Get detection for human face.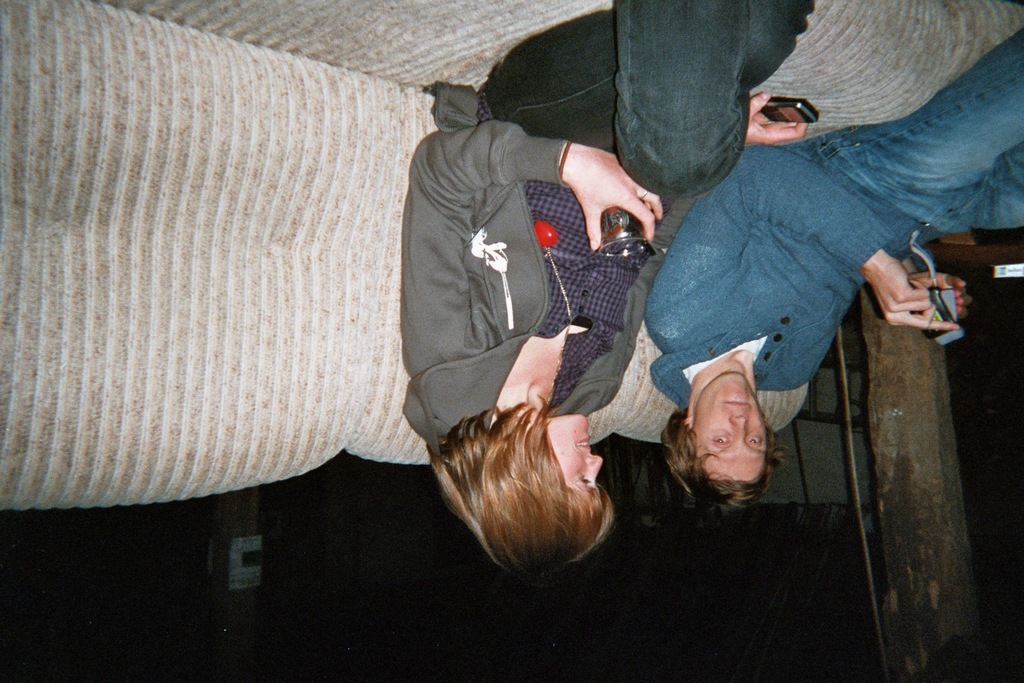
Detection: pyautogui.locateOnScreen(541, 414, 603, 488).
